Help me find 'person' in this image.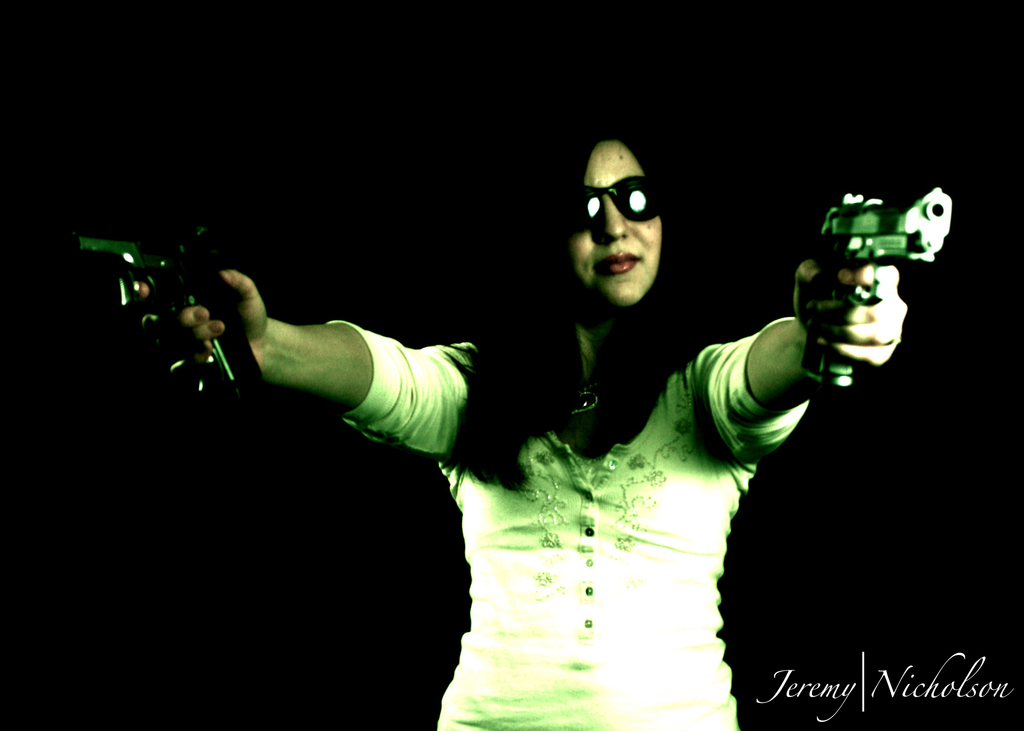
Found it: <region>134, 125, 941, 705</region>.
